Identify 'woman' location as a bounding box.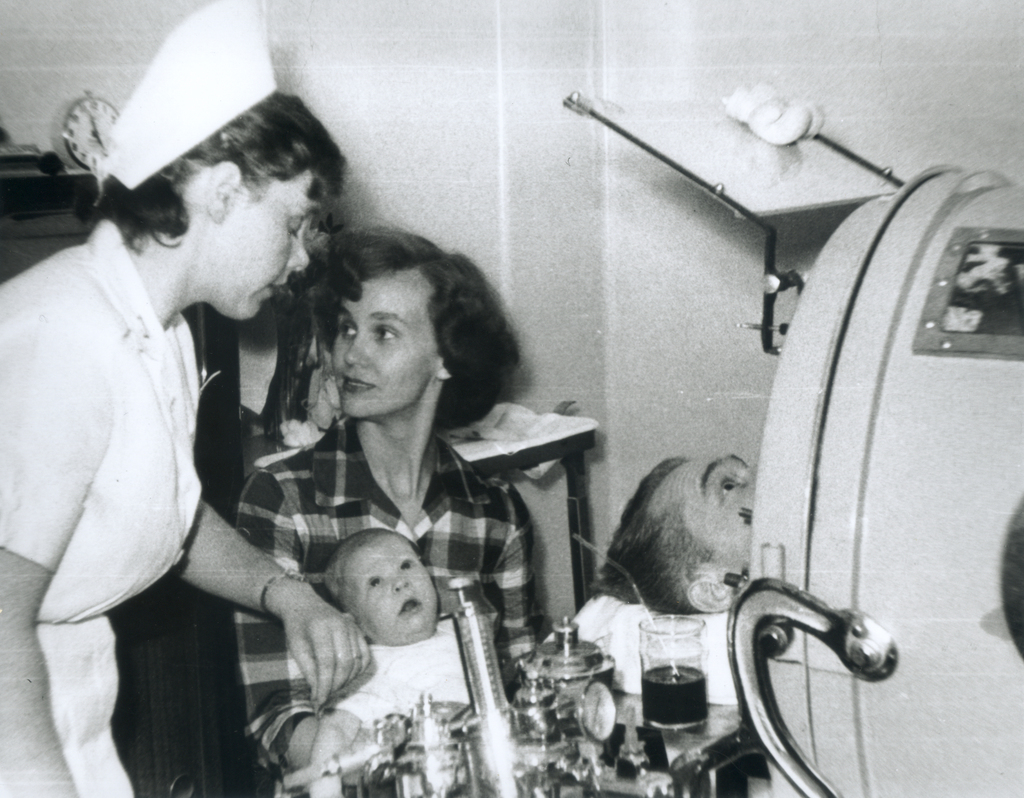
<box>0,91,351,797</box>.
